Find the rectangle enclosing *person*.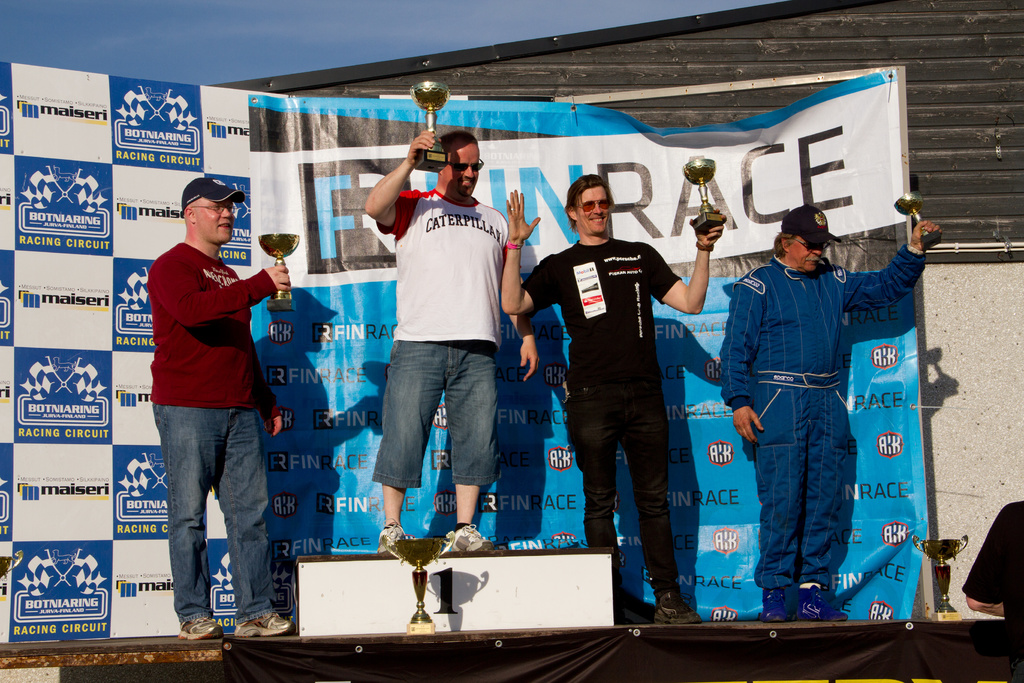
pyautogui.locateOnScreen(541, 167, 691, 609).
